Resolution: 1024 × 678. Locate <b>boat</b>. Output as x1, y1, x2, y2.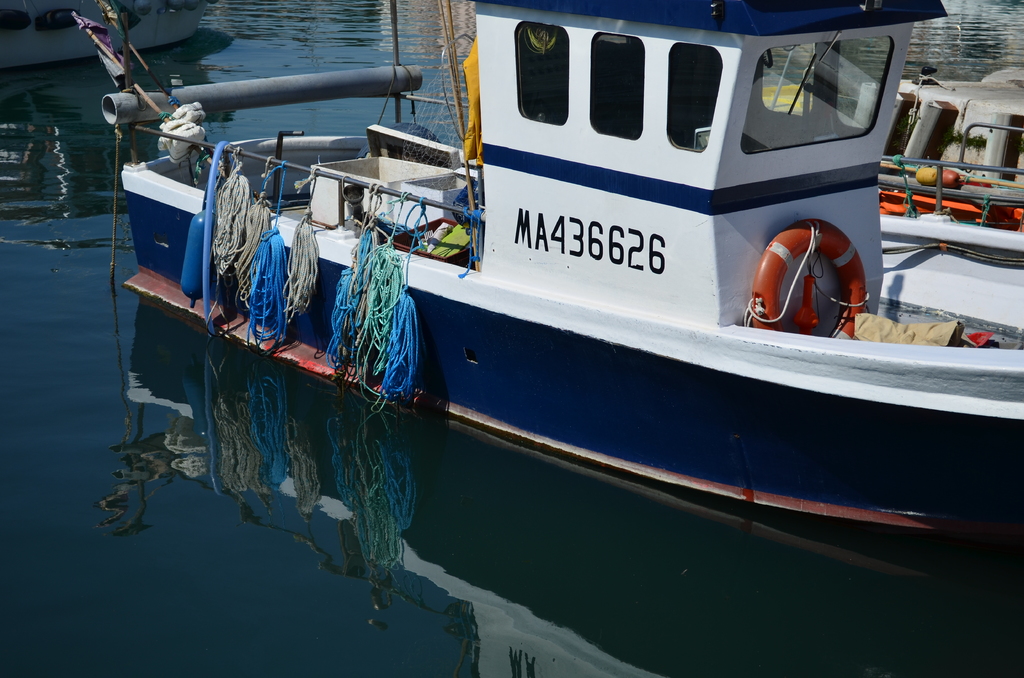
758, 58, 1023, 235.
